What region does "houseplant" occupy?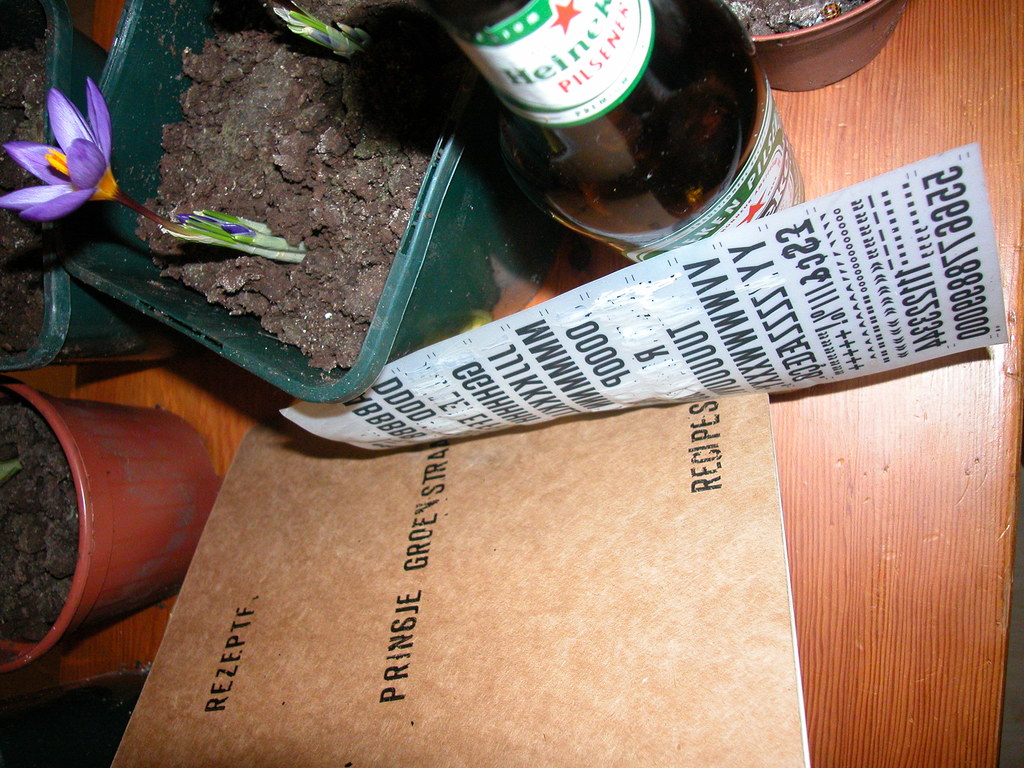
(0, 0, 116, 372).
